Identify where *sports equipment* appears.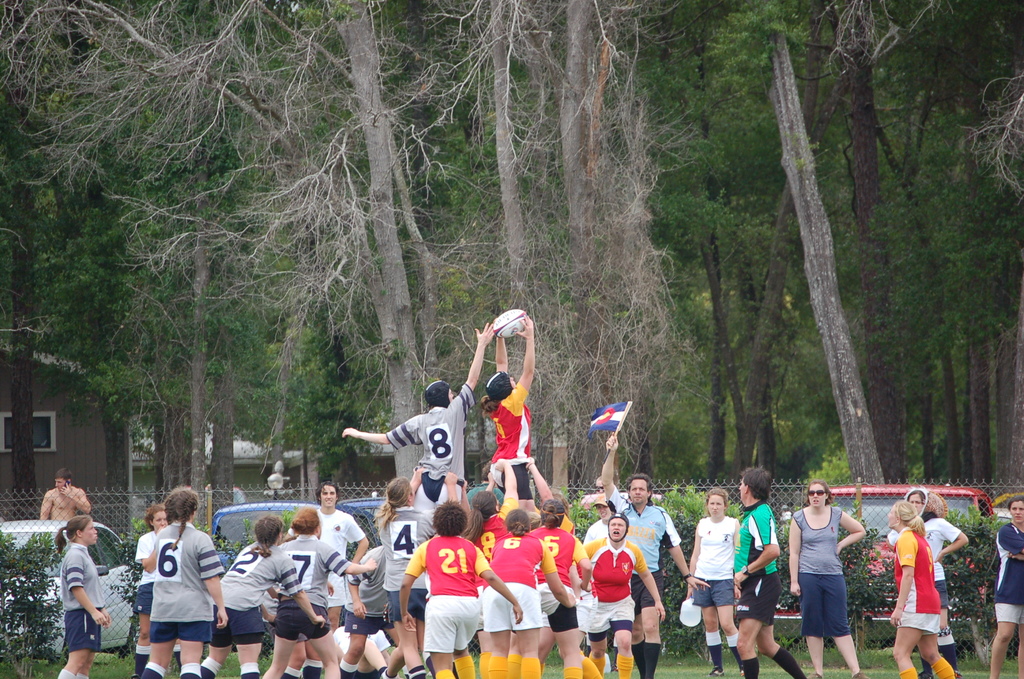
Appears at select_region(425, 380, 454, 409).
